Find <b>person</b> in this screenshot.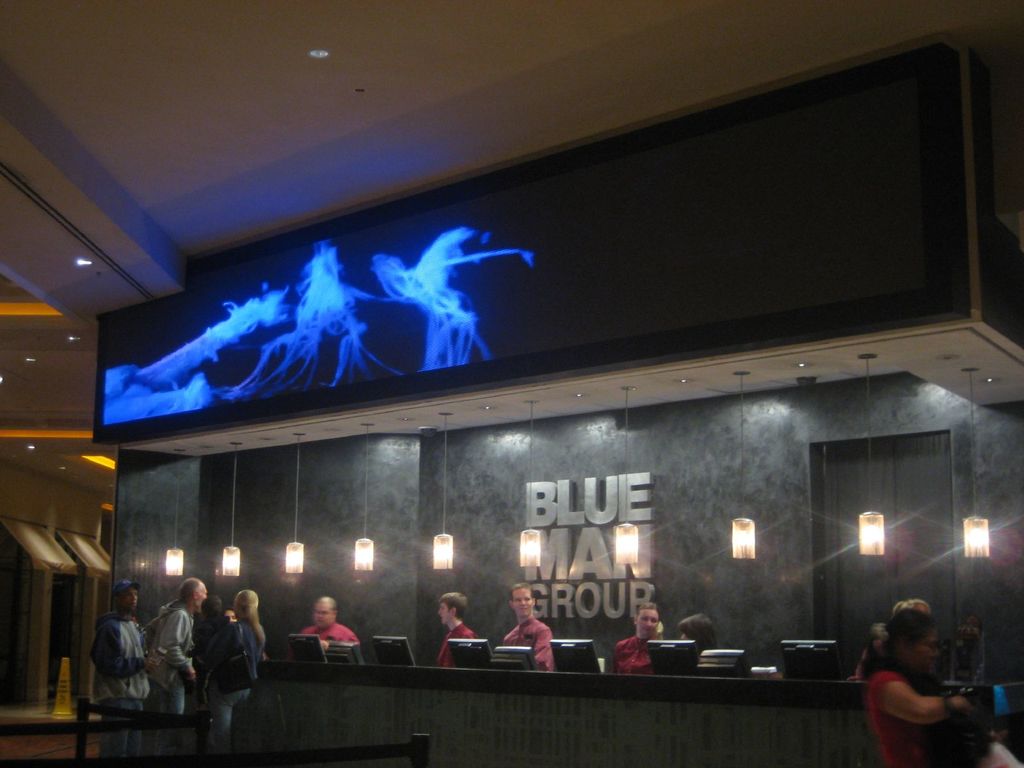
The bounding box for <b>person</b> is <bbox>85, 577, 156, 767</bbox>.
